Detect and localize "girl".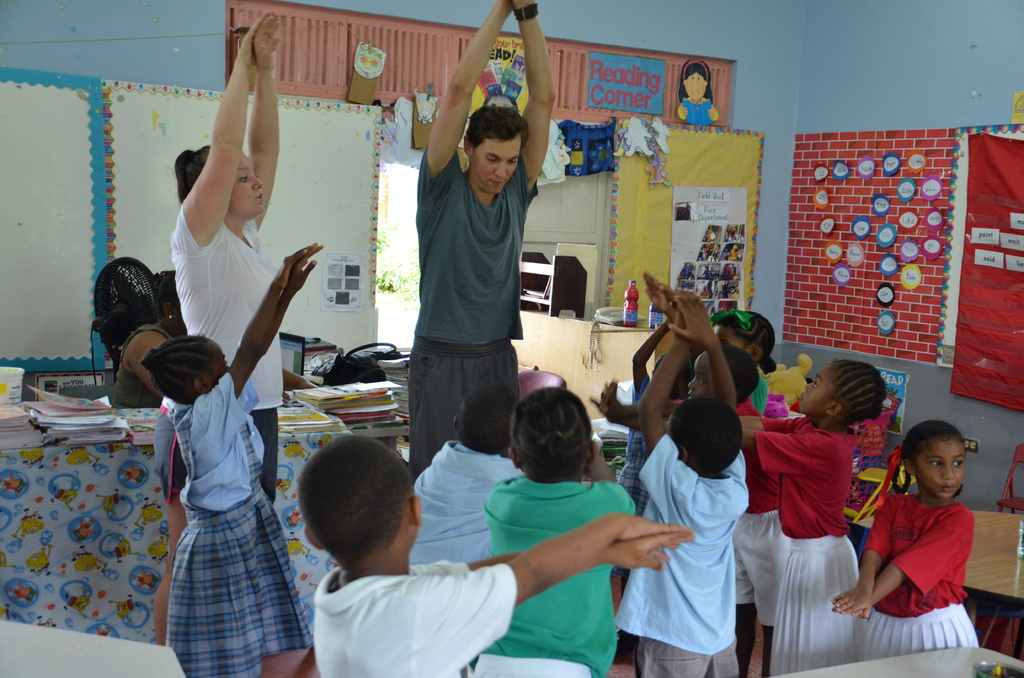
Localized at detection(831, 419, 977, 654).
